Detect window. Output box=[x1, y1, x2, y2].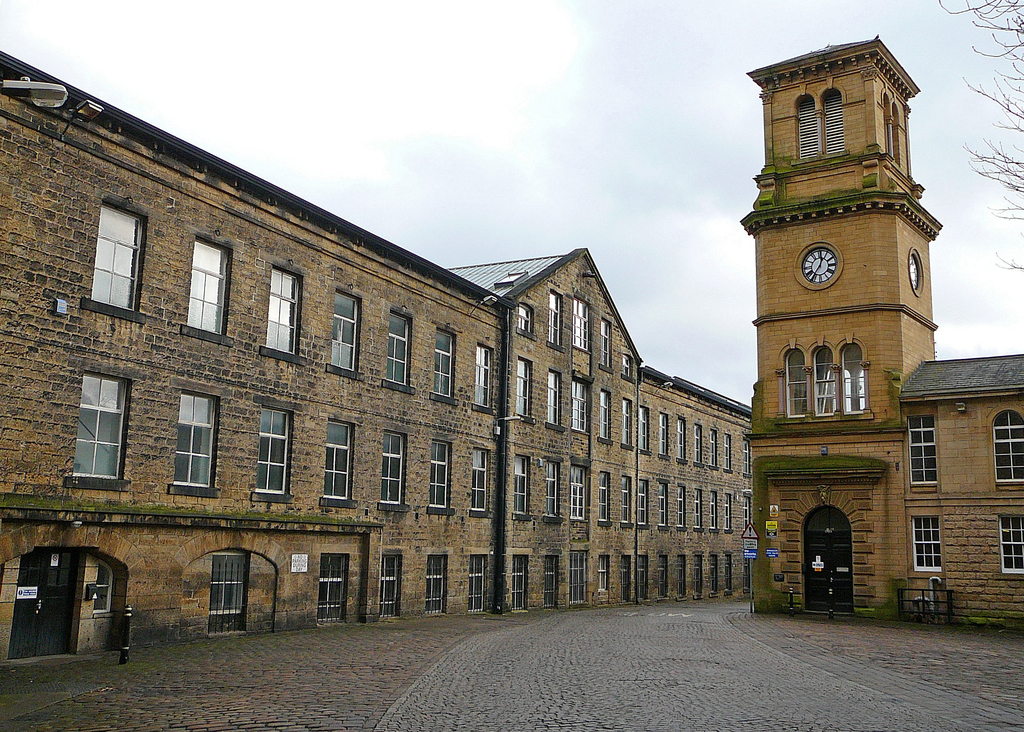
box=[712, 430, 719, 473].
